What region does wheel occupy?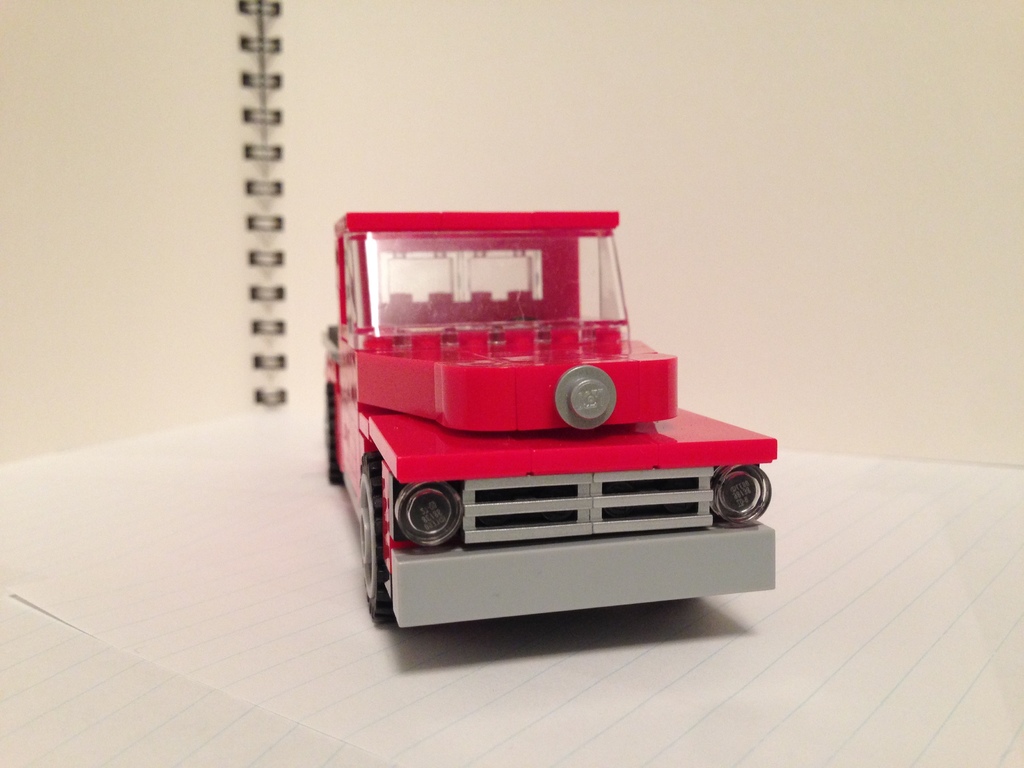
box(345, 458, 399, 607).
